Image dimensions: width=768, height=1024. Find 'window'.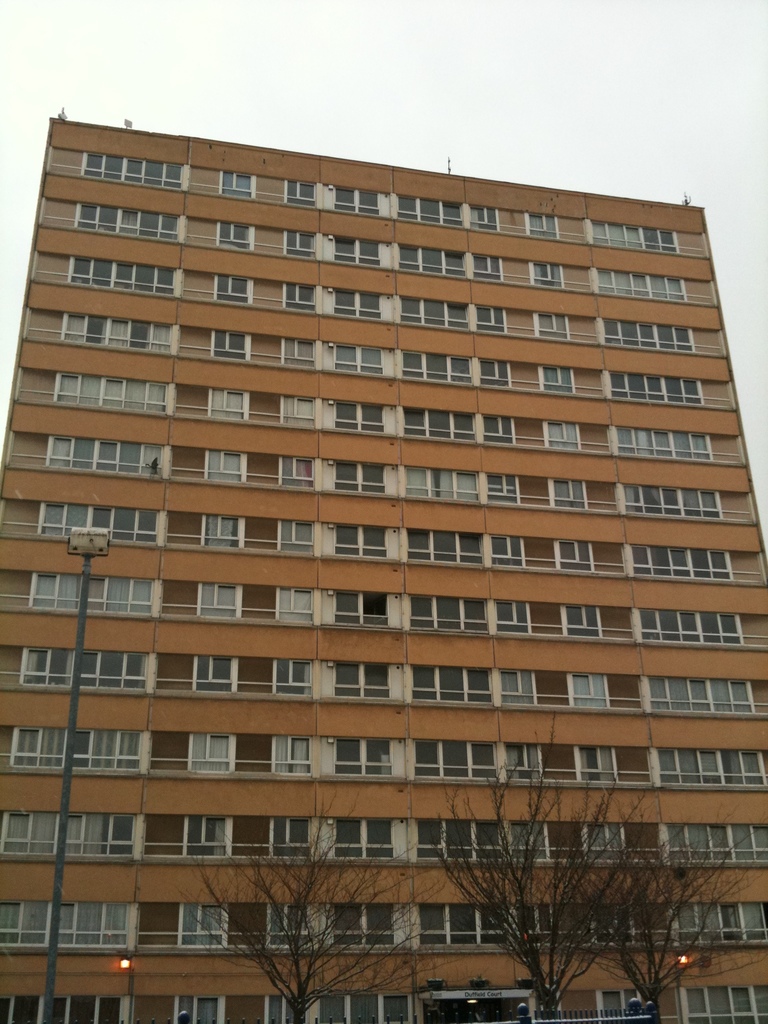
(x1=0, y1=993, x2=132, y2=1023).
